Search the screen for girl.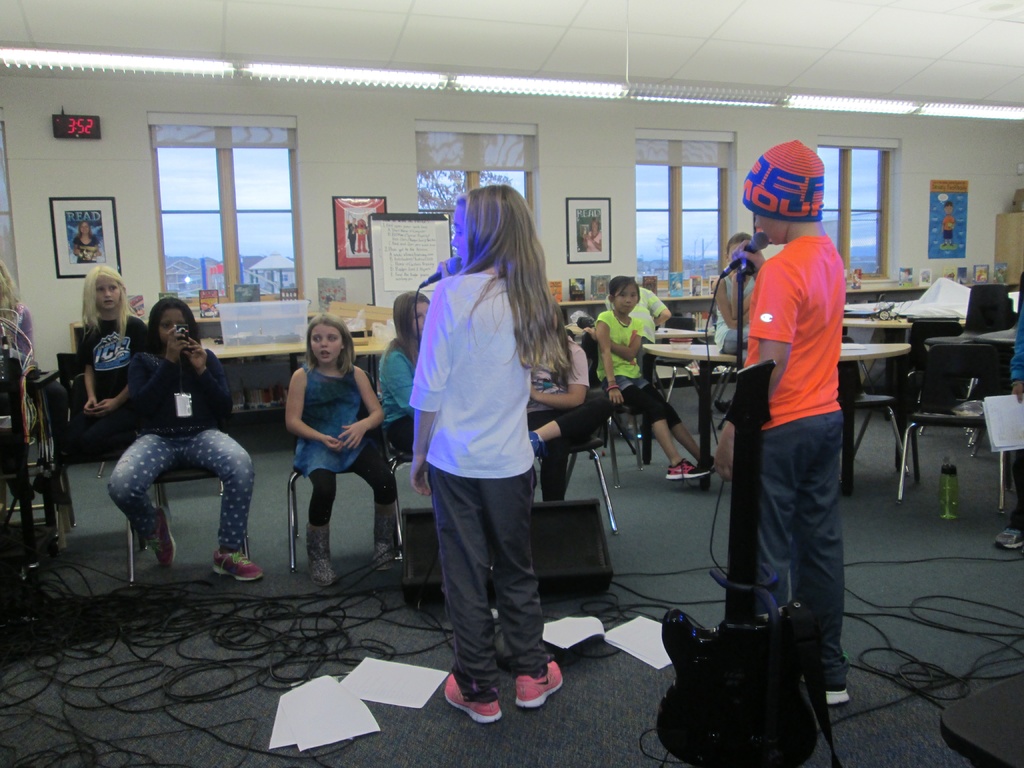
Found at <bbox>0, 257, 71, 506</bbox>.
